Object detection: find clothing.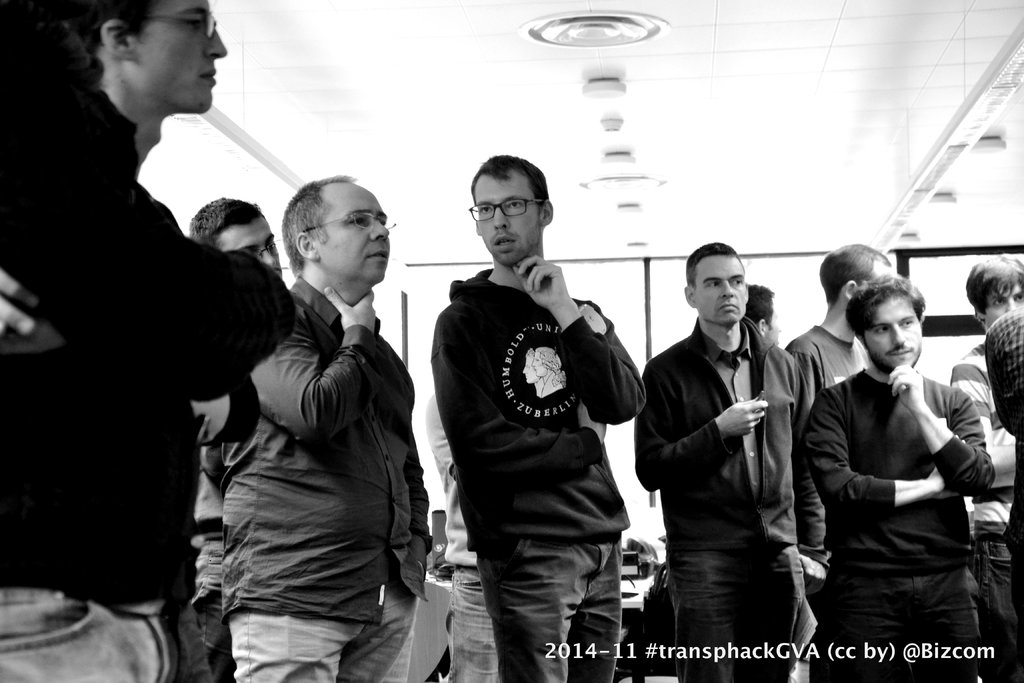
bbox(781, 315, 879, 636).
